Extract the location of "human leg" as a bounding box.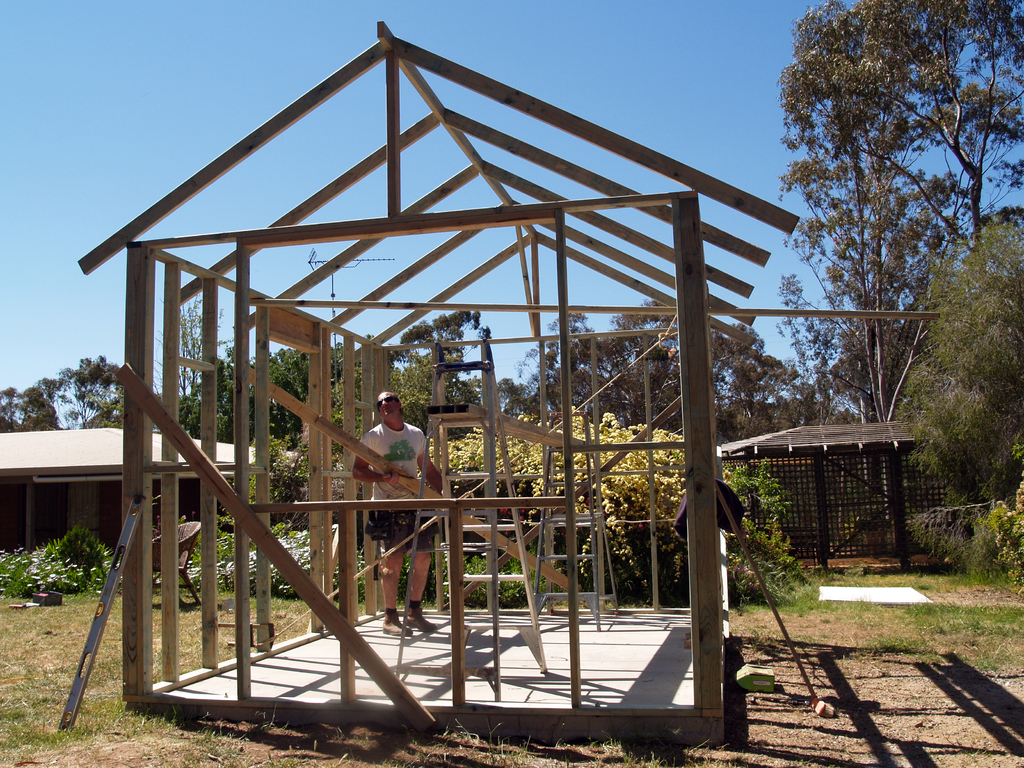
<bbox>381, 537, 413, 636</bbox>.
